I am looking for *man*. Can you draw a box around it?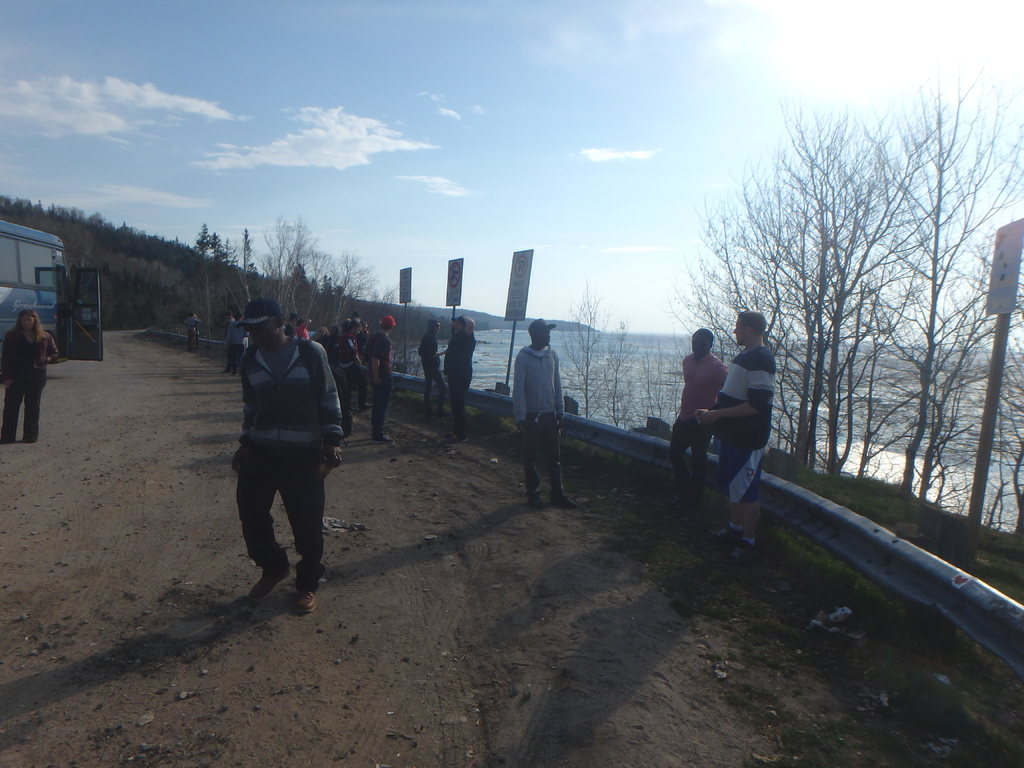
Sure, the bounding box is 281:310:298:343.
